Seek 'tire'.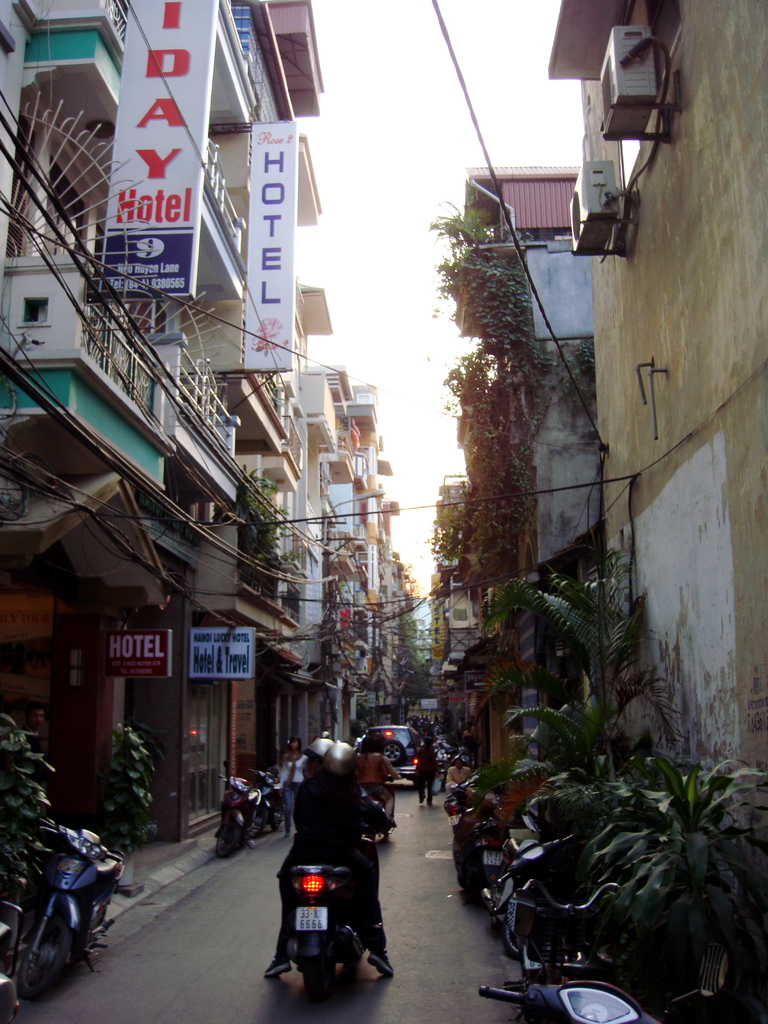
(214, 822, 246, 860).
